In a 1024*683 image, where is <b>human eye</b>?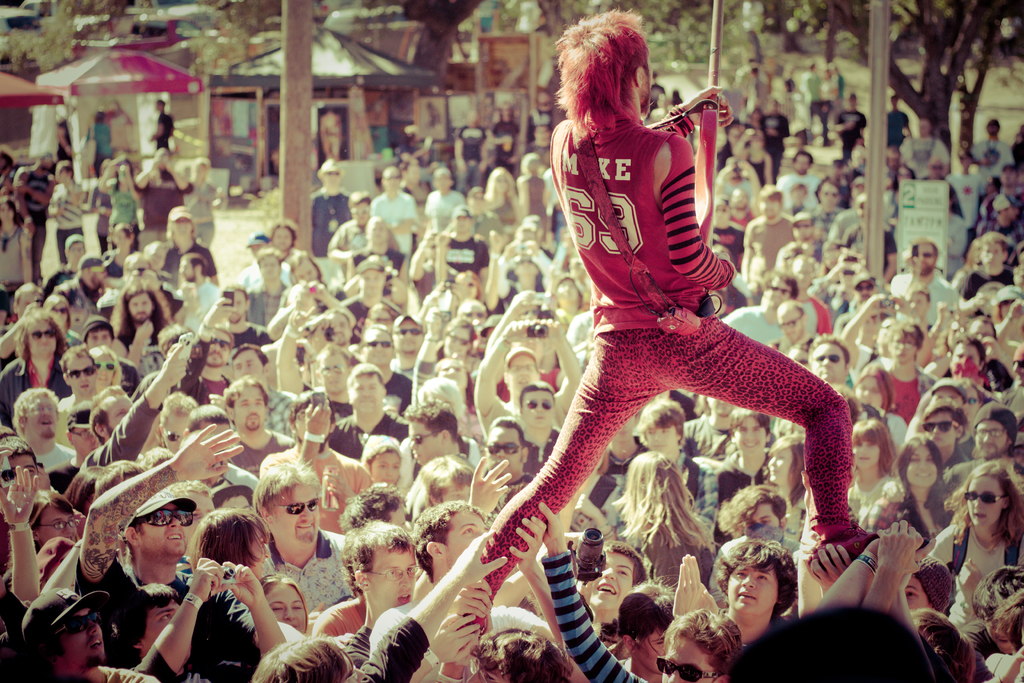
select_region(905, 589, 920, 602).
